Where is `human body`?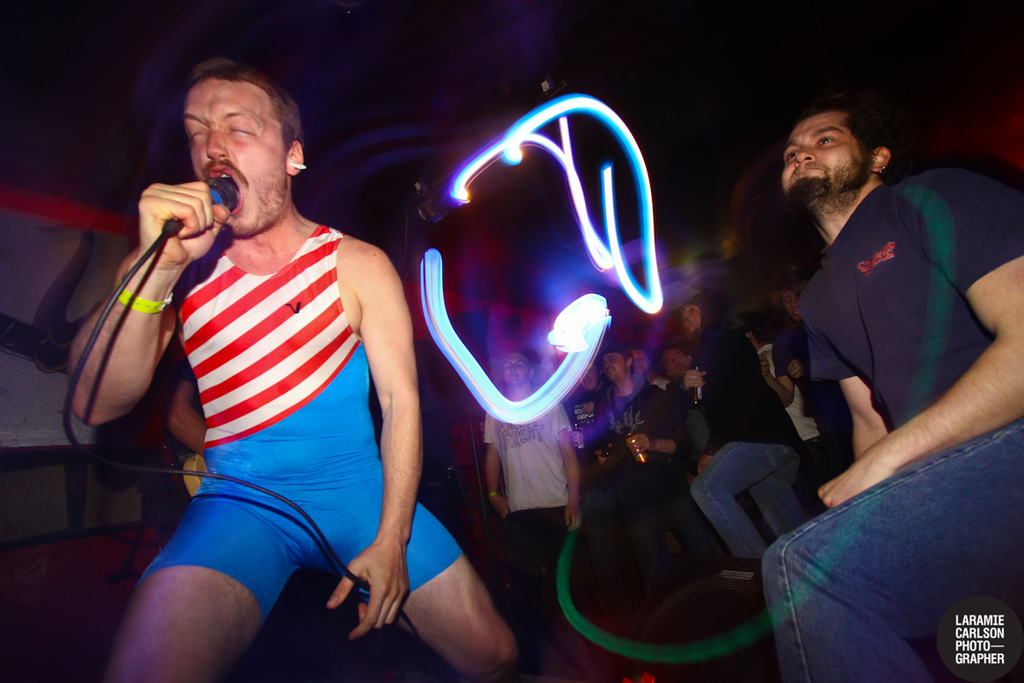
crop(758, 101, 1023, 682).
